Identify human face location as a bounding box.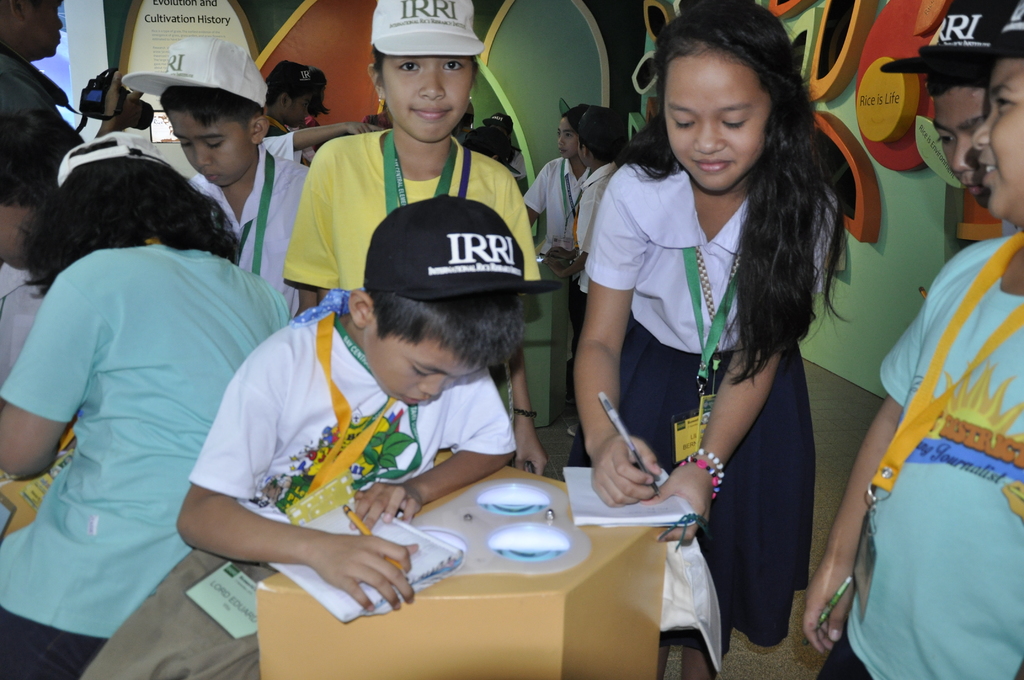
[left=379, top=53, right=467, bottom=142].
